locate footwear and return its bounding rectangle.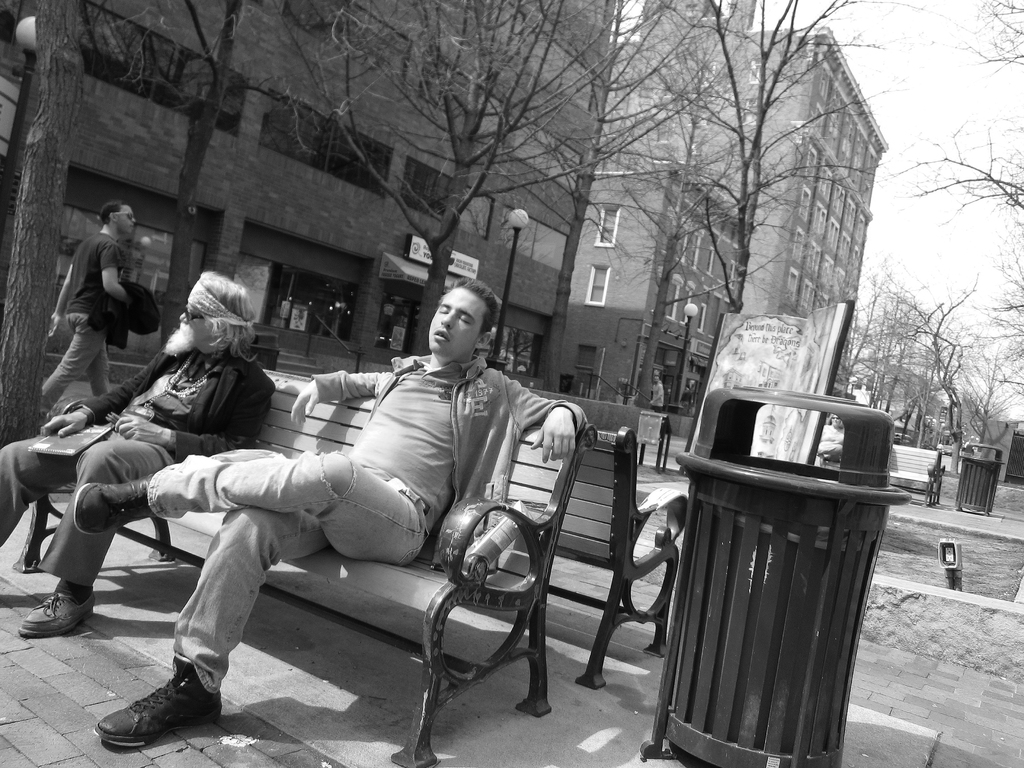
(left=72, top=470, right=150, bottom=537).
